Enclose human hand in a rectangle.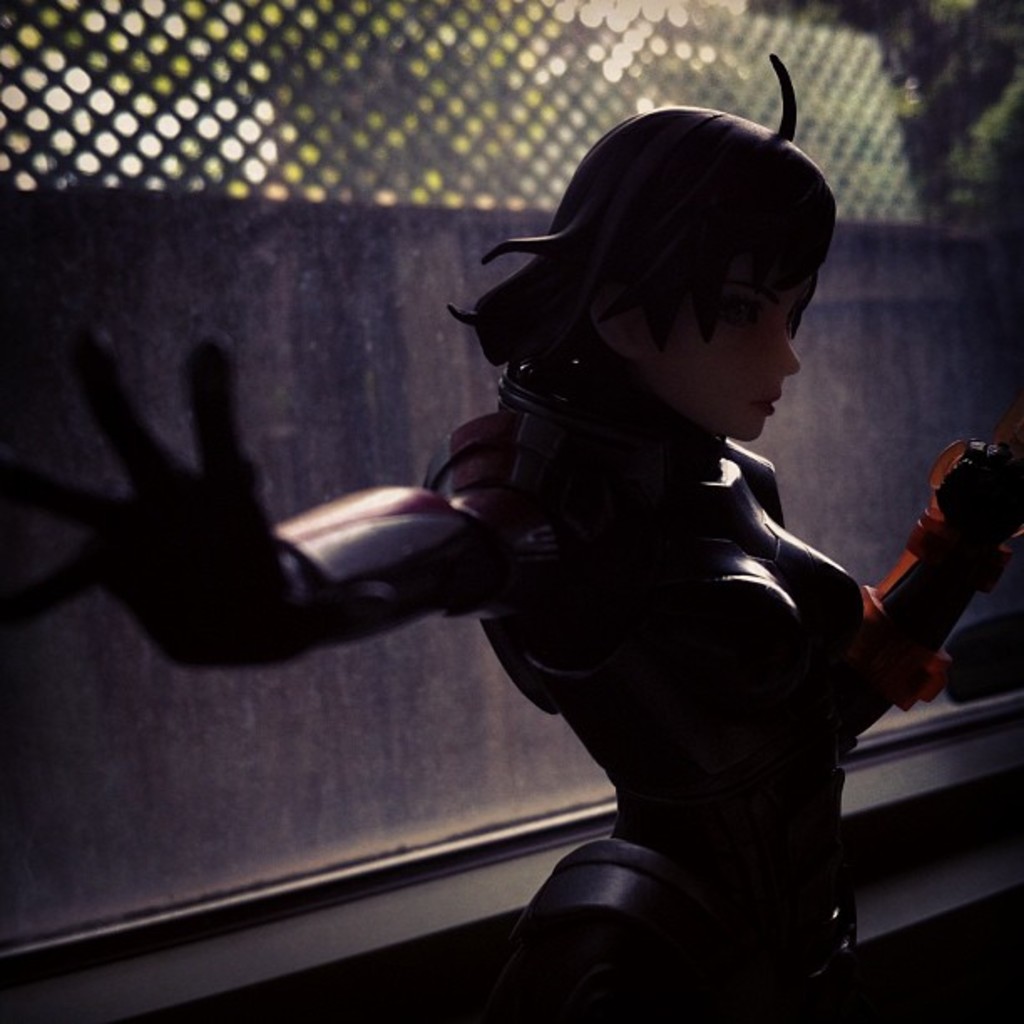
{"x1": 27, "y1": 323, "x2": 376, "y2": 671}.
